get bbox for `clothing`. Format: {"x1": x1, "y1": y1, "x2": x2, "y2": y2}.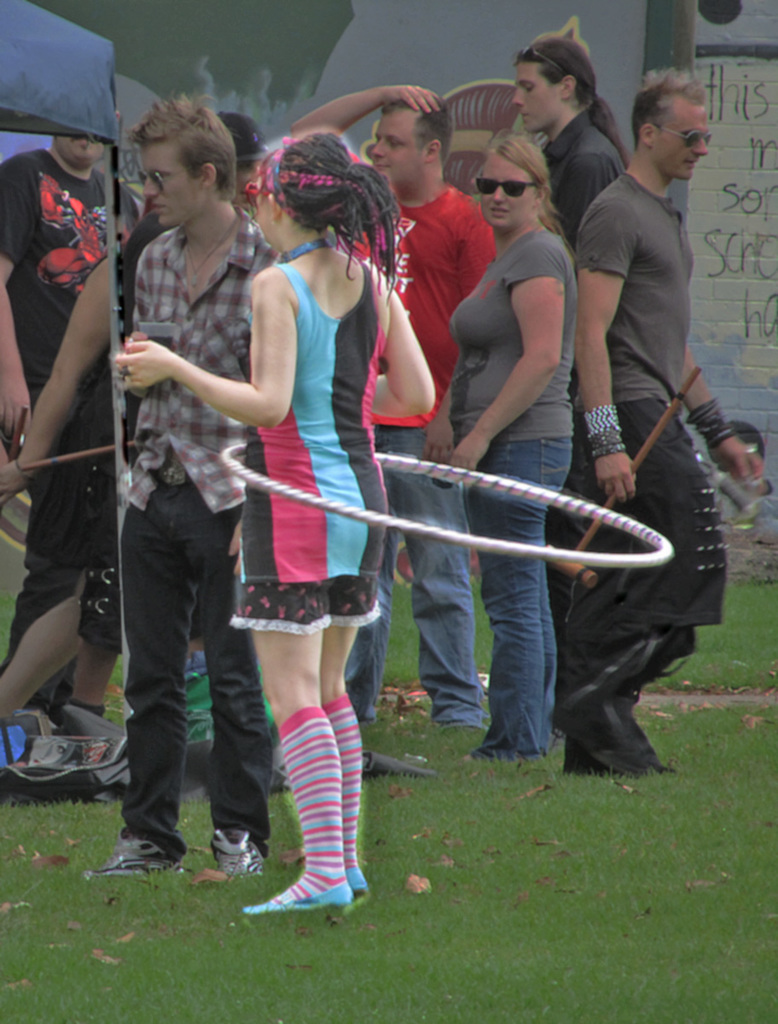
{"x1": 0, "y1": 146, "x2": 117, "y2": 714}.
